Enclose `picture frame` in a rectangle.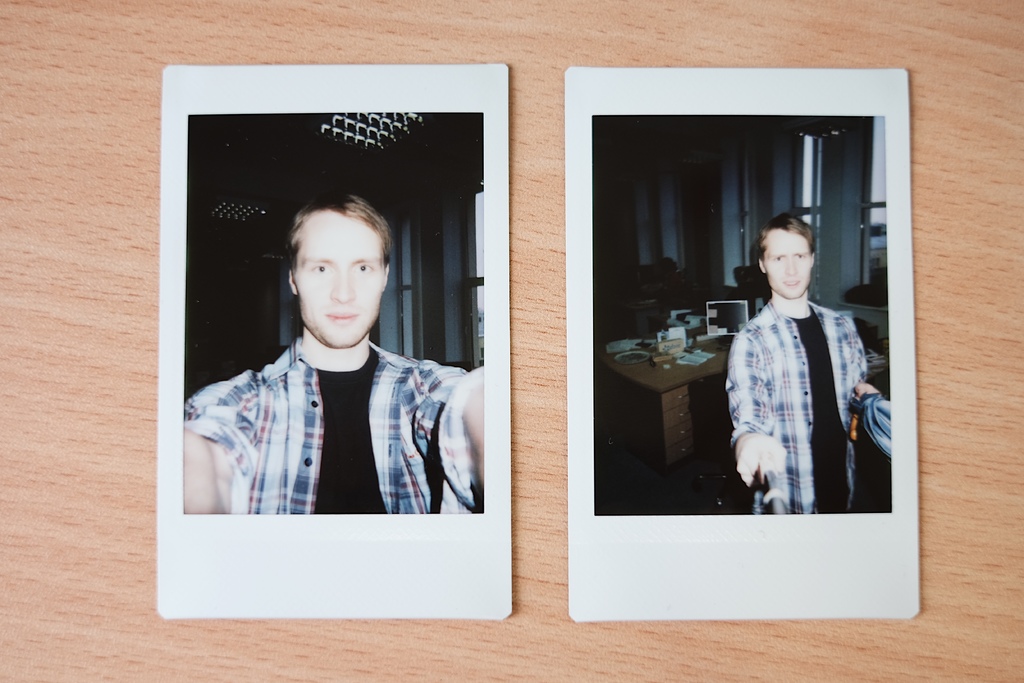
region(563, 64, 927, 629).
